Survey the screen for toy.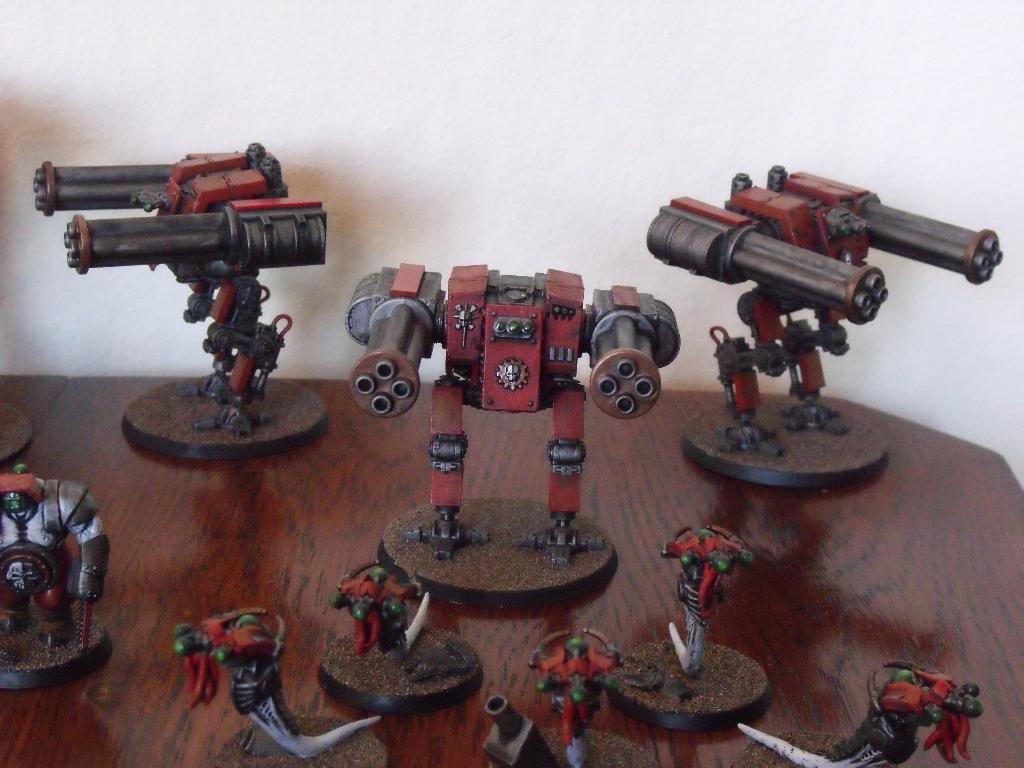
Survey found: [x1=525, y1=627, x2=623, y2=767].
